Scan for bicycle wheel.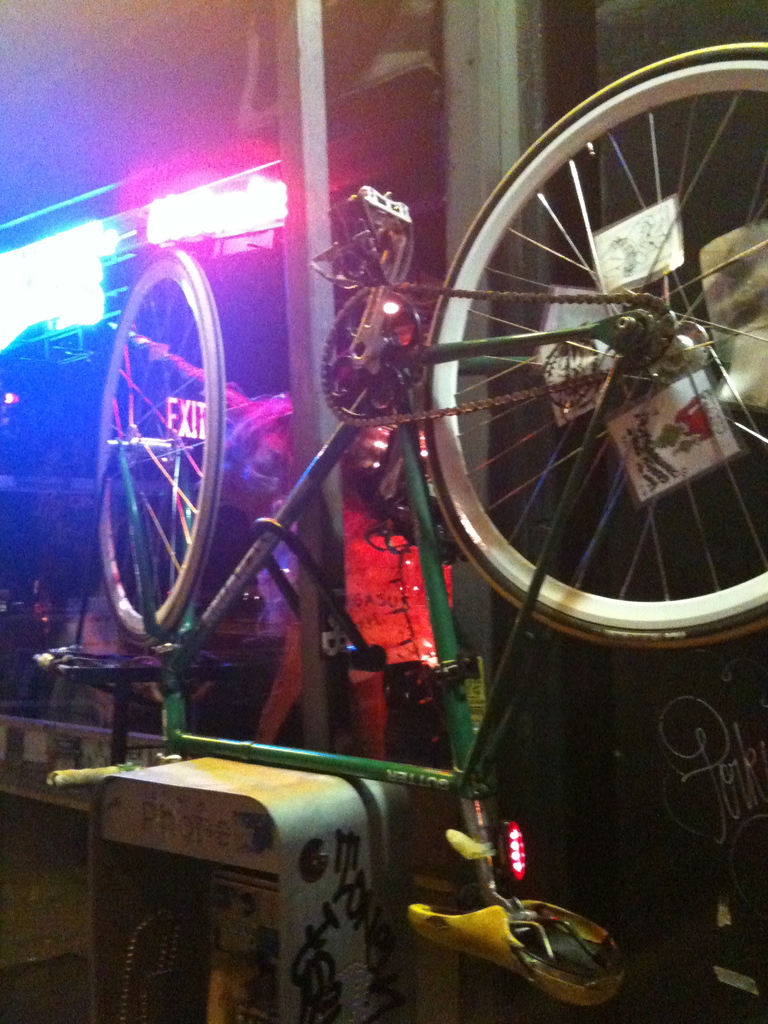
Scan result: Rect(96, 253, 227, 650).
